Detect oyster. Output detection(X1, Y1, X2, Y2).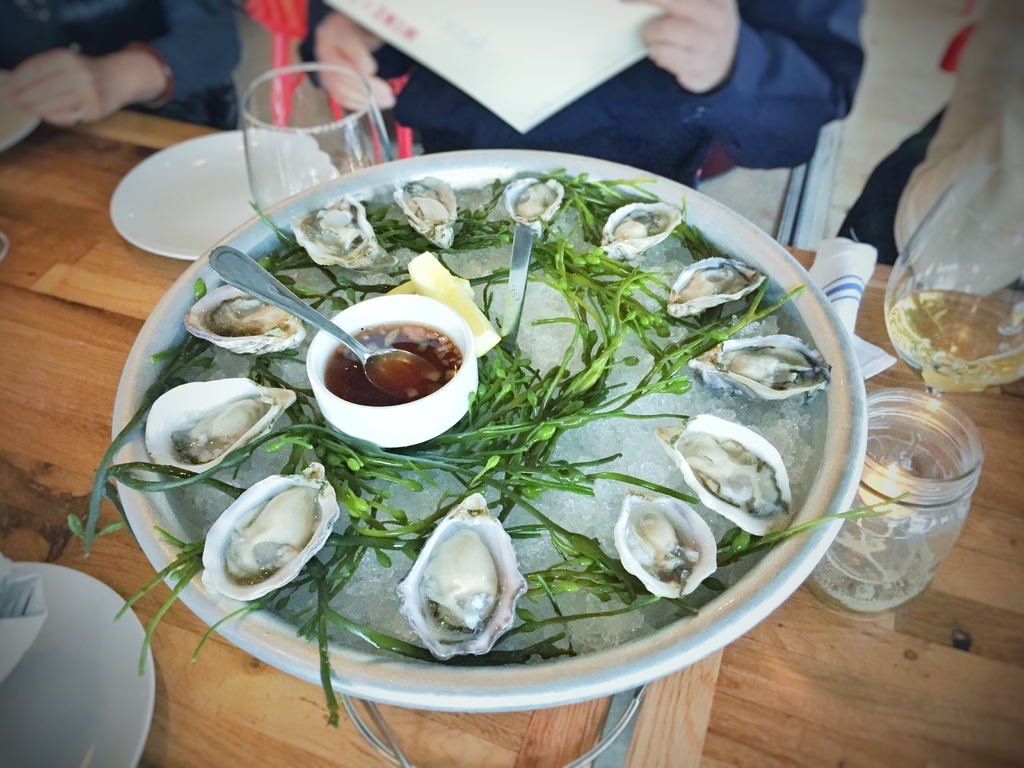
detection(593, 198, 685, 262).
